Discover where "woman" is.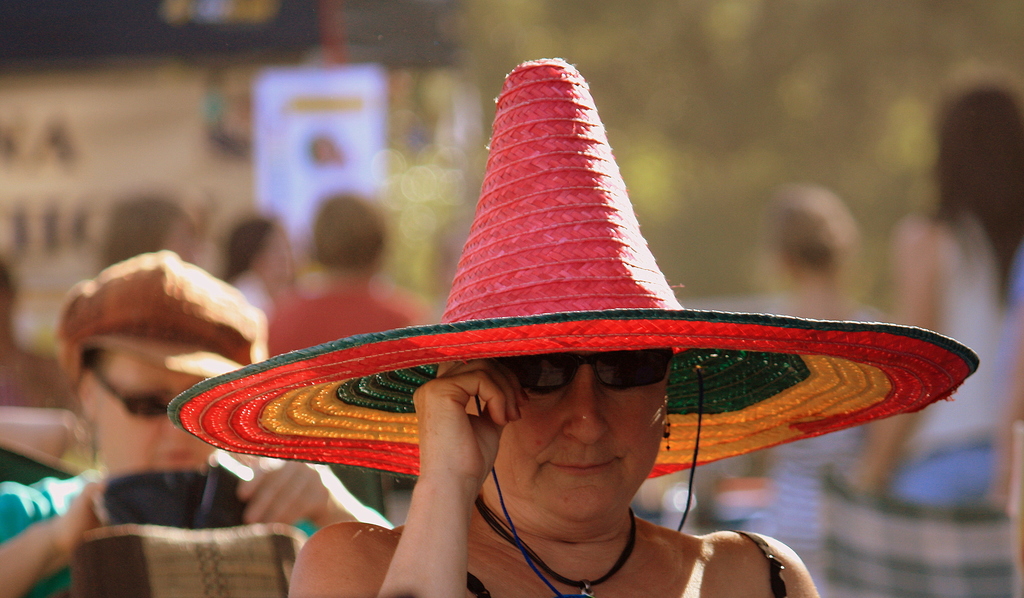
Discovered at [left=0, top=248, right=396, bottom=597].
